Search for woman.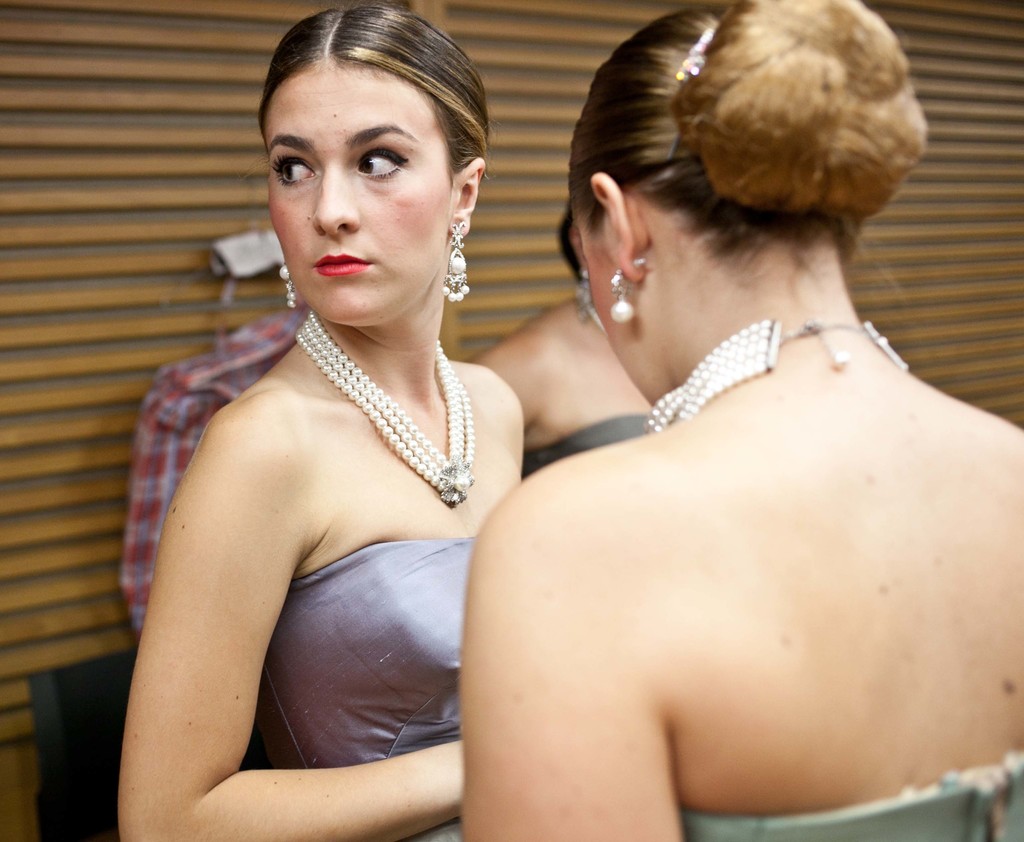
Found at (106,0,569,827).
